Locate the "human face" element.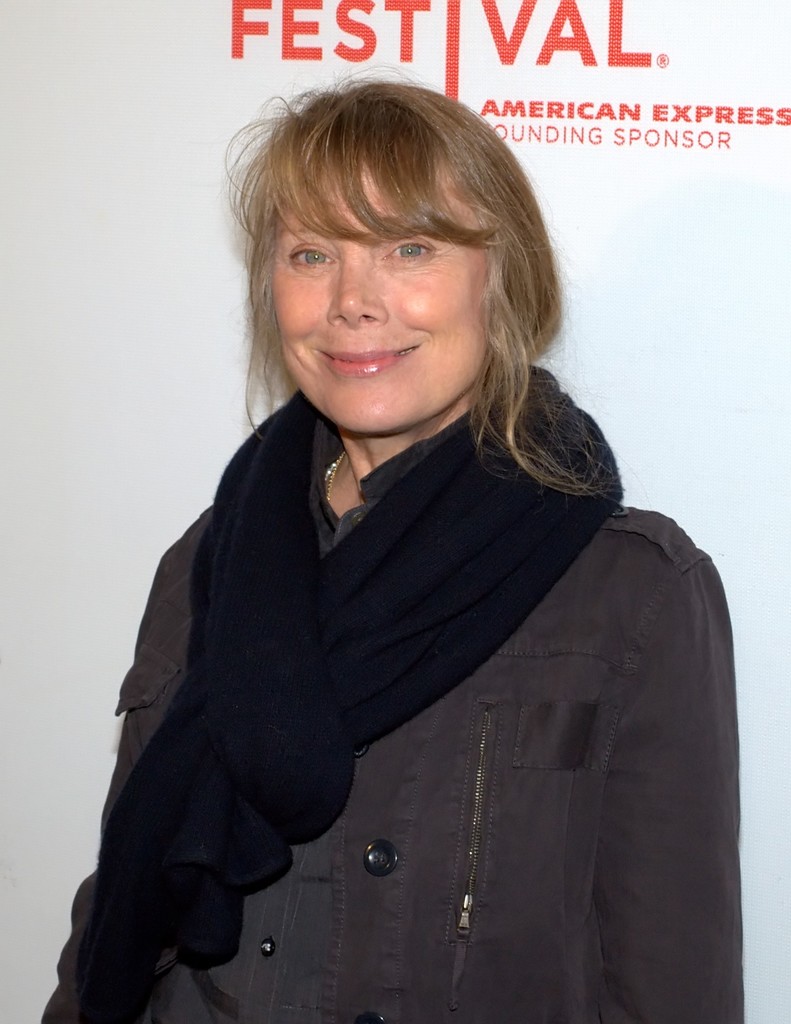
Element bbox: 269, 161, 491, 433.
